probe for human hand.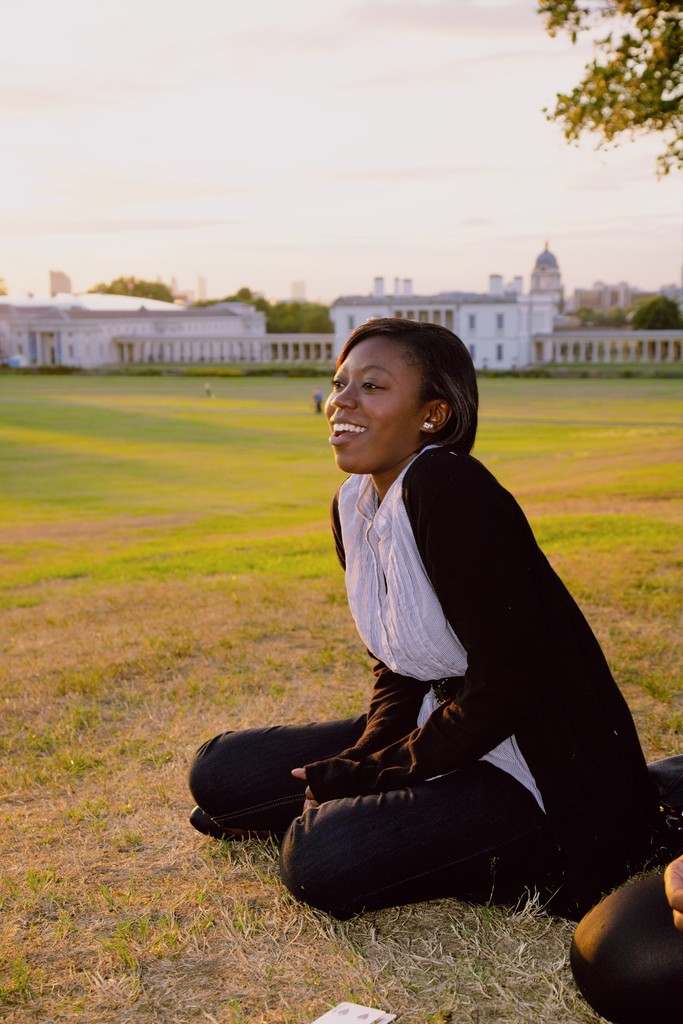
Probe result: <box>665,852,682,937</box>.
